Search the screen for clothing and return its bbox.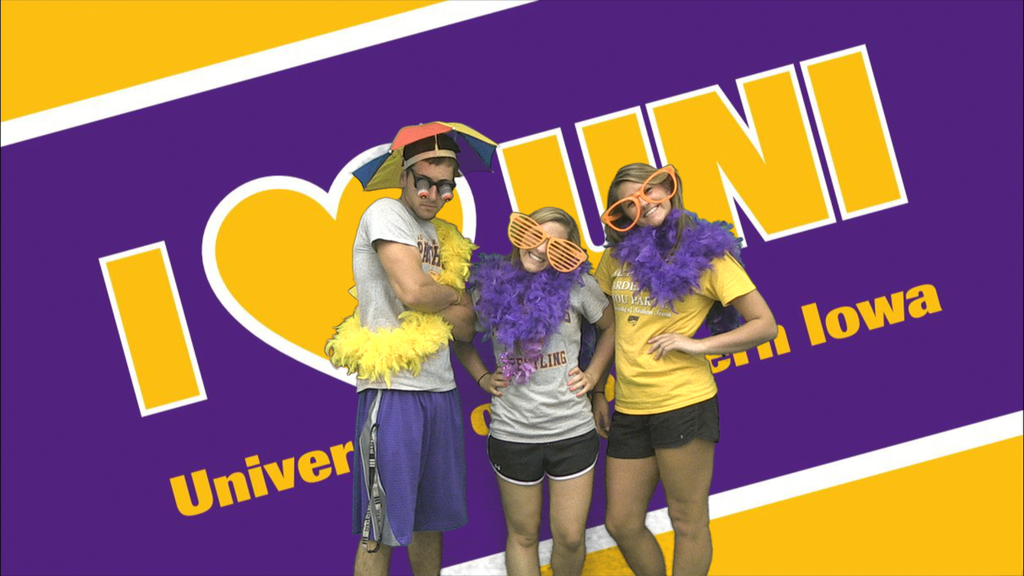
Found: bbox=[333, 155, 482, 541].
